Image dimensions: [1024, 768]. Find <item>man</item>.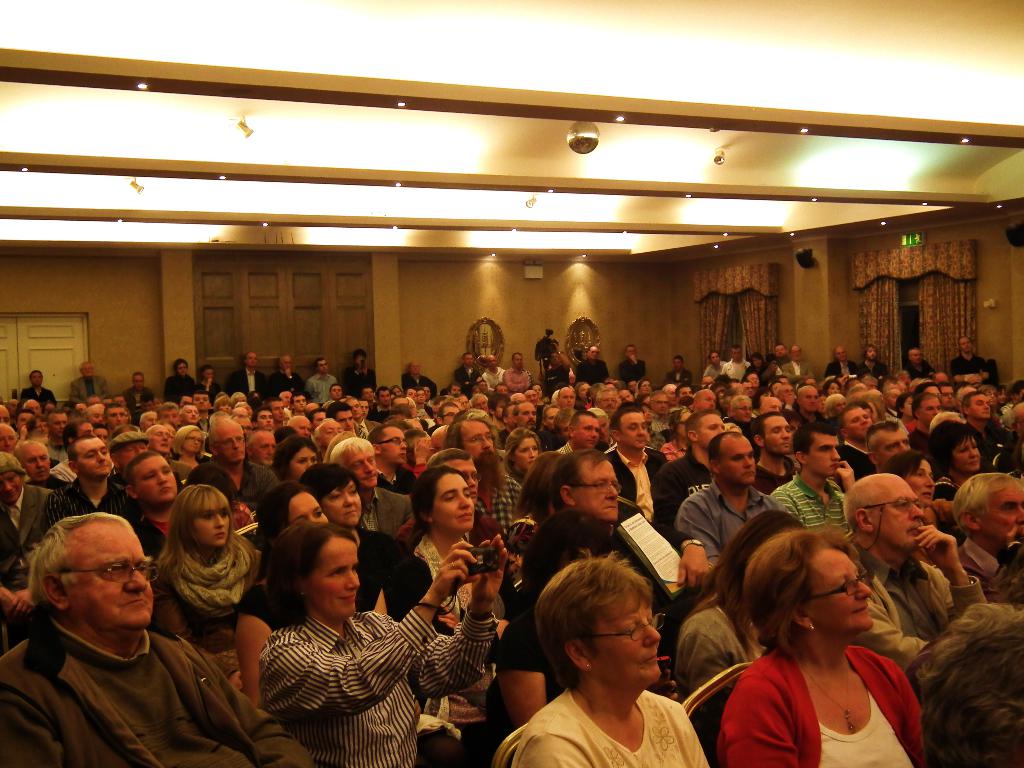
[38, 405, 58, 464].
